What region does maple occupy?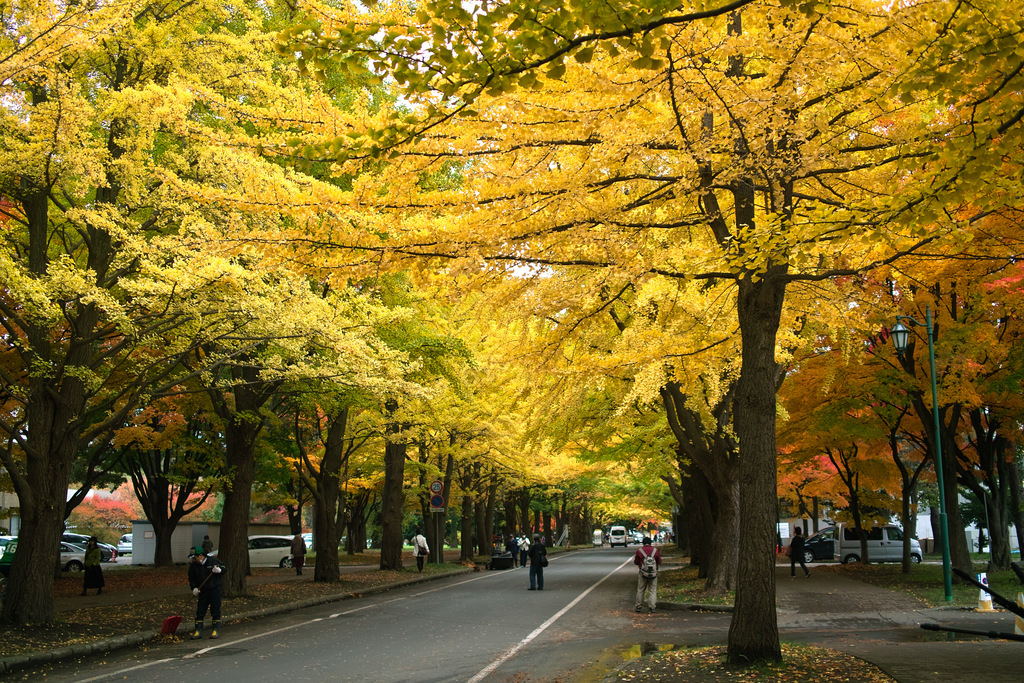
(left=561, top=500, right=583, bottom=537).
